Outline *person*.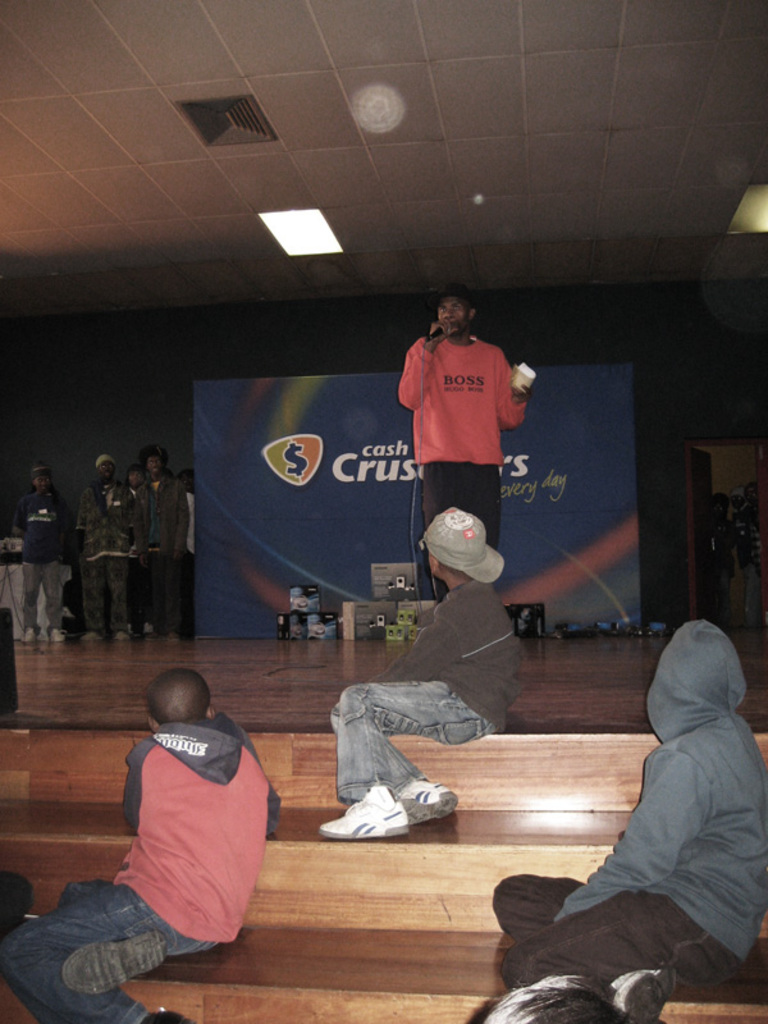
Outline: l=397, t=283, r=536, b=566.
